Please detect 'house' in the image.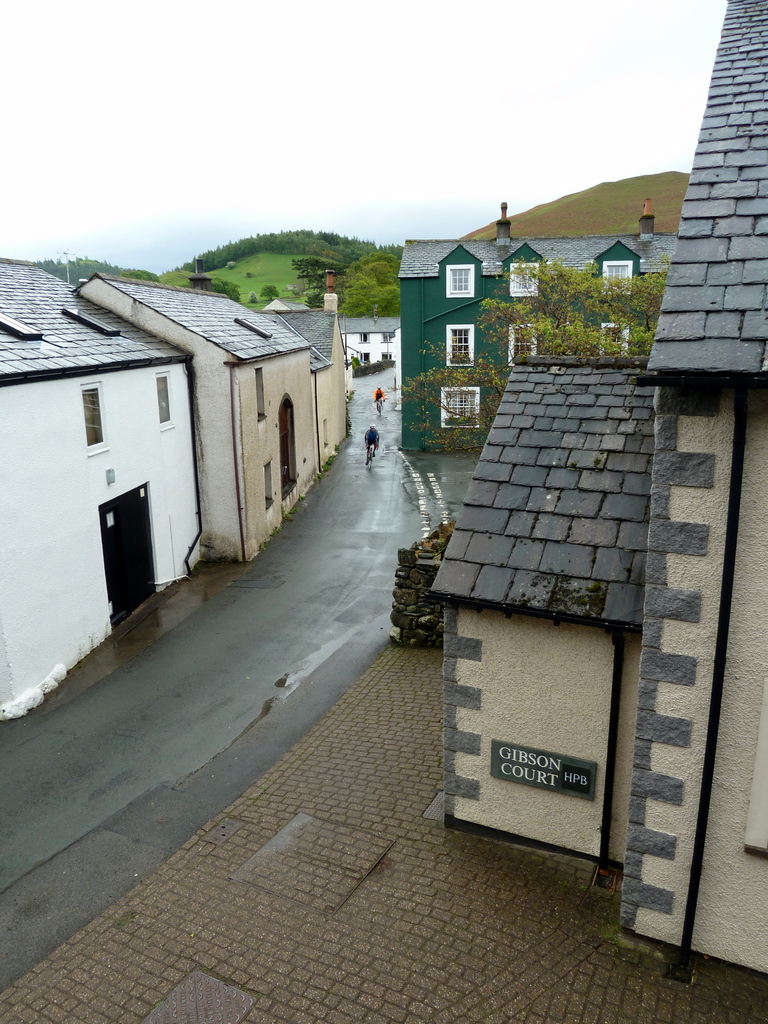
(591,0,767,970).
